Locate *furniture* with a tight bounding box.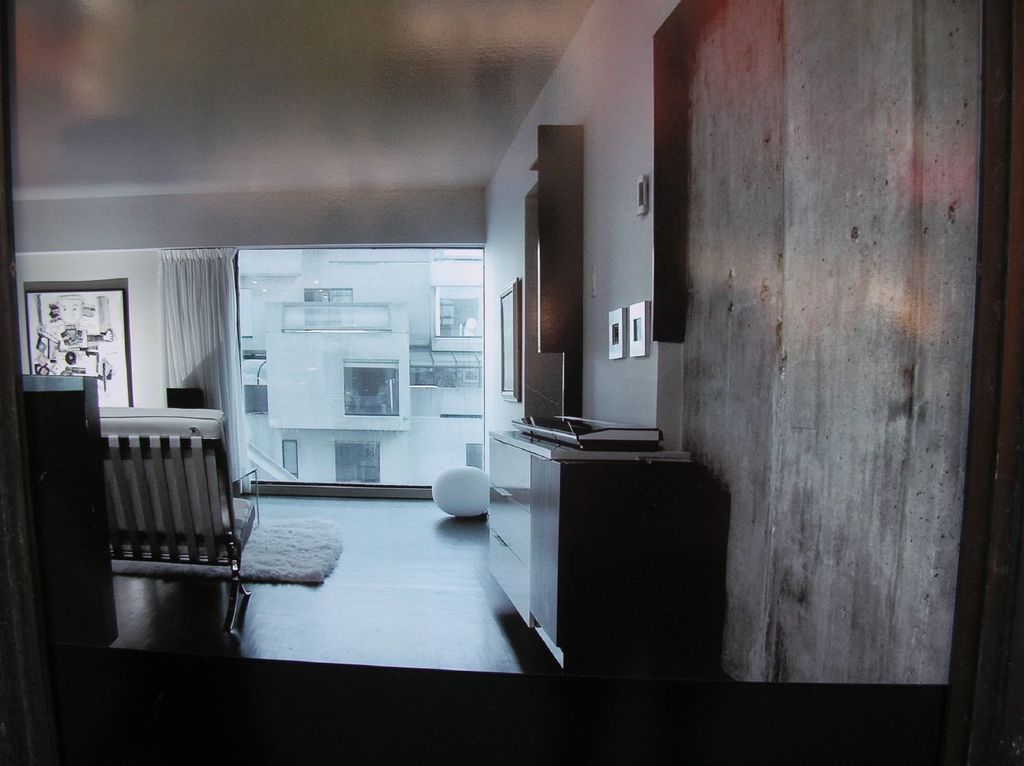
{"left": 234, "top": 467, "right": 260, "bottom": 523}.
